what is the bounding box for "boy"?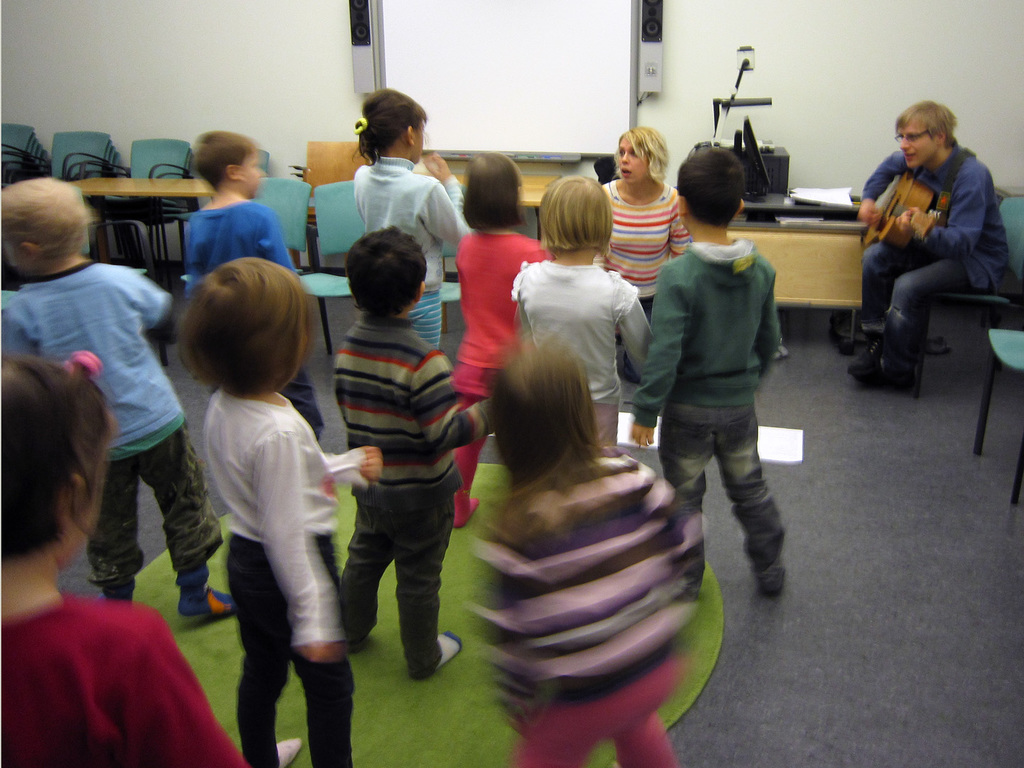
locate(147, 240, 360, 767).
